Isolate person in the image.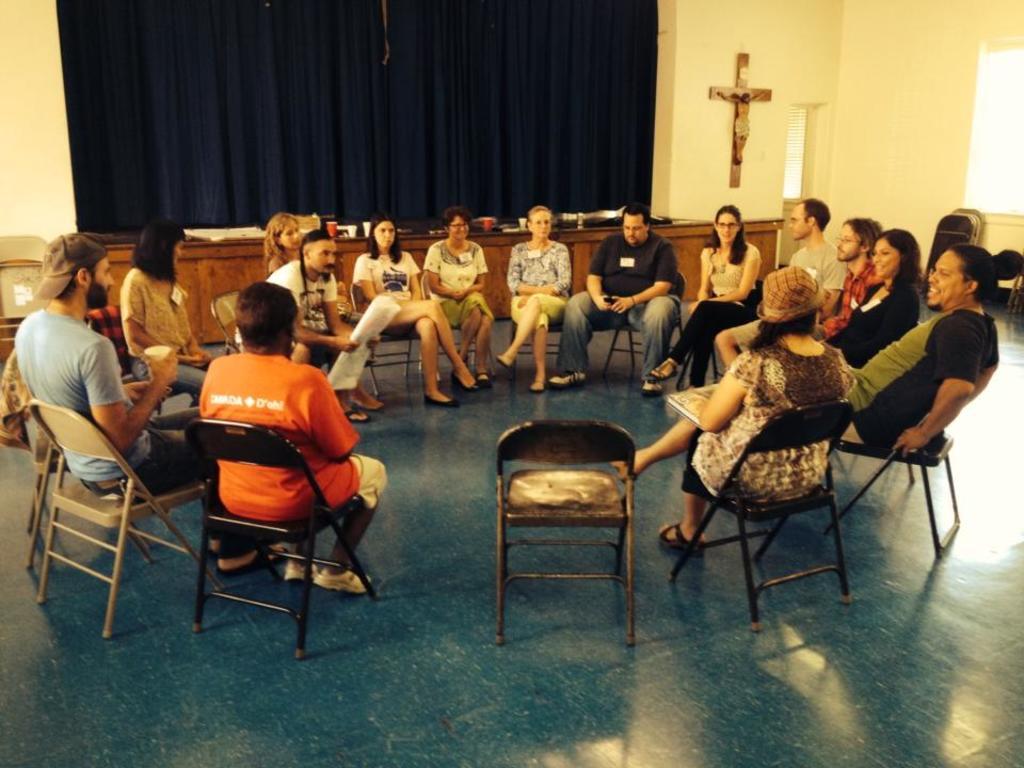
Isolated region: [343,227,480,411].
